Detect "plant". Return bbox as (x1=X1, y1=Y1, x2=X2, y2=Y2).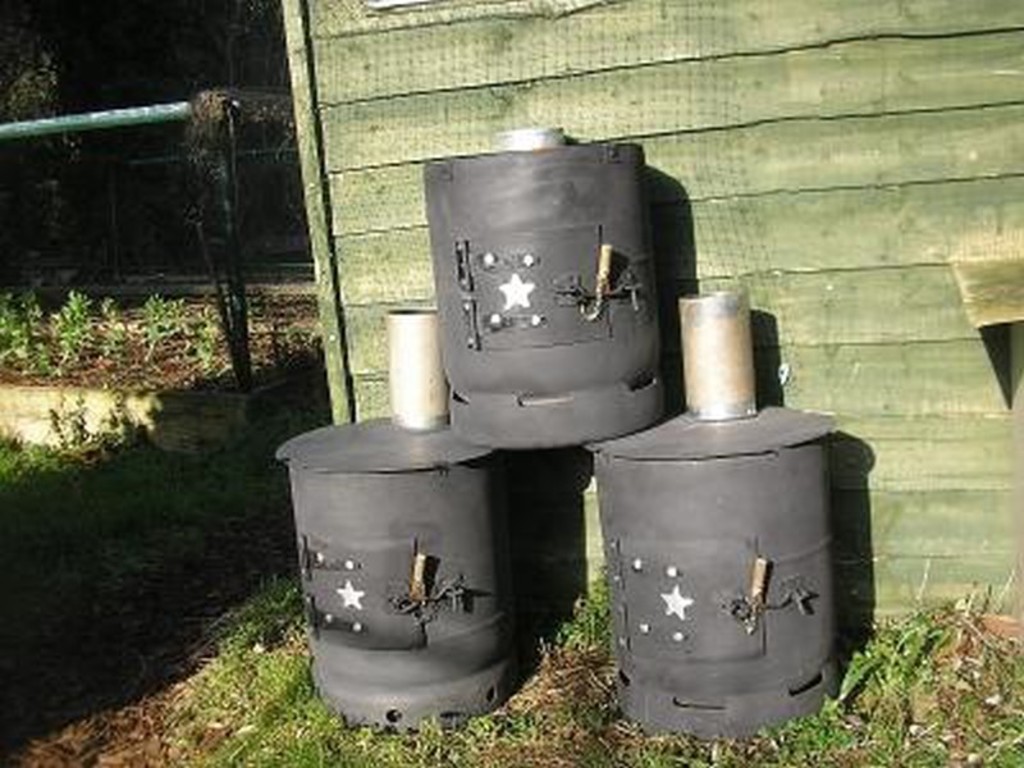
(x1=0, y1=291, x2=225, y2=371).
